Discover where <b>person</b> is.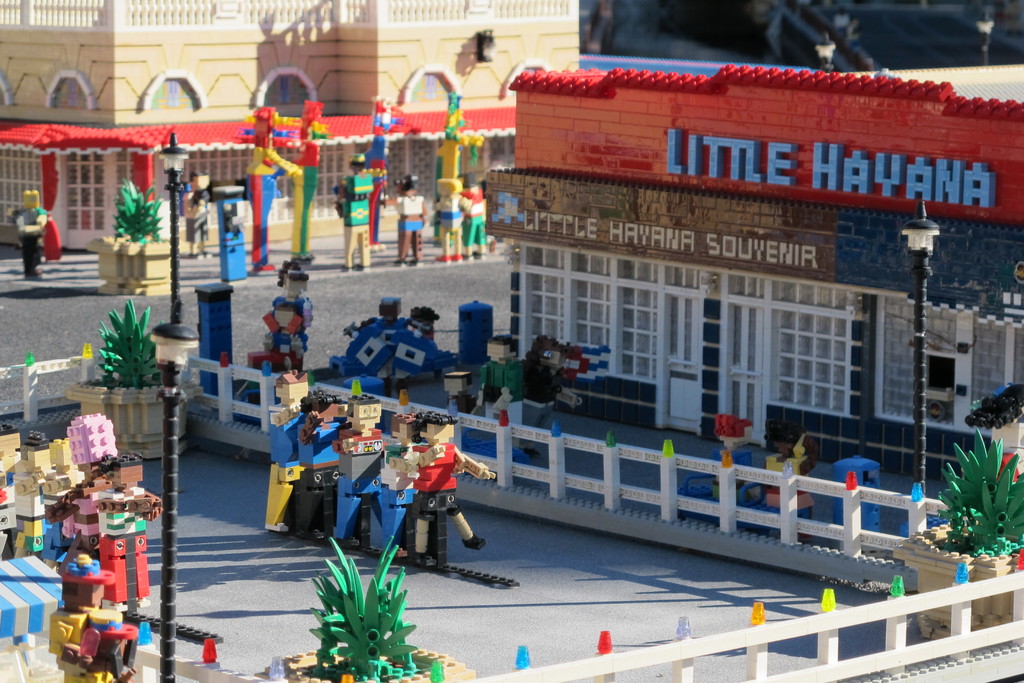
Discovered at 337, 152, 373, 272.
